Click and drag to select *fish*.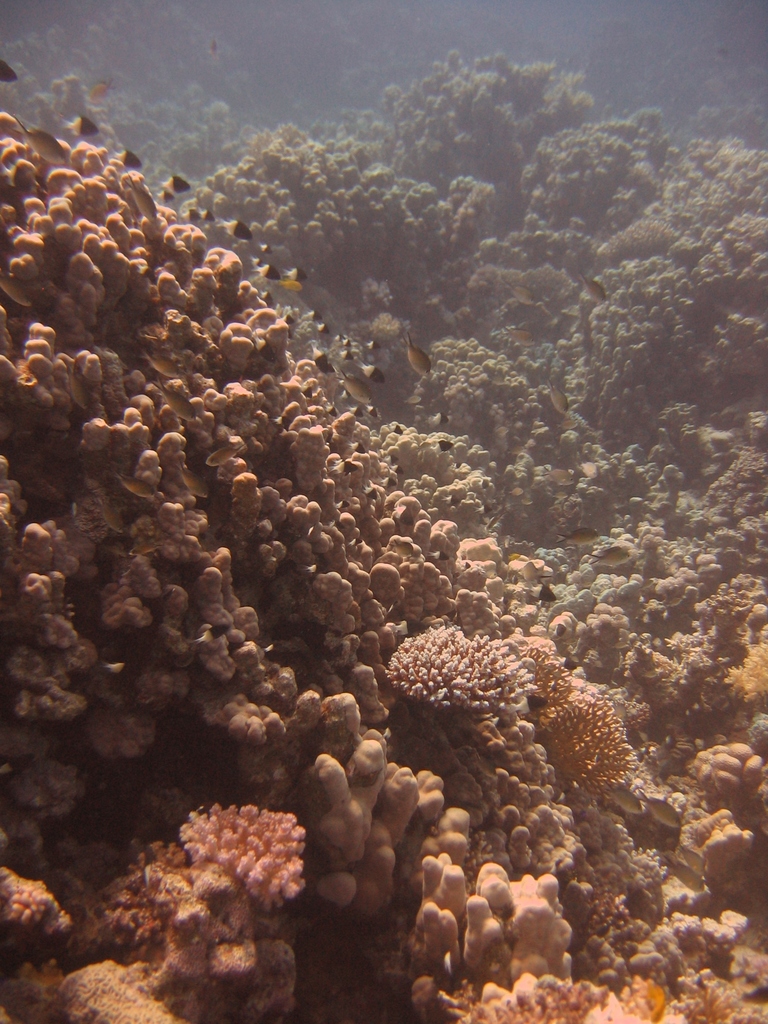
Selection: <region>261, 638, 287, 657</region>.
